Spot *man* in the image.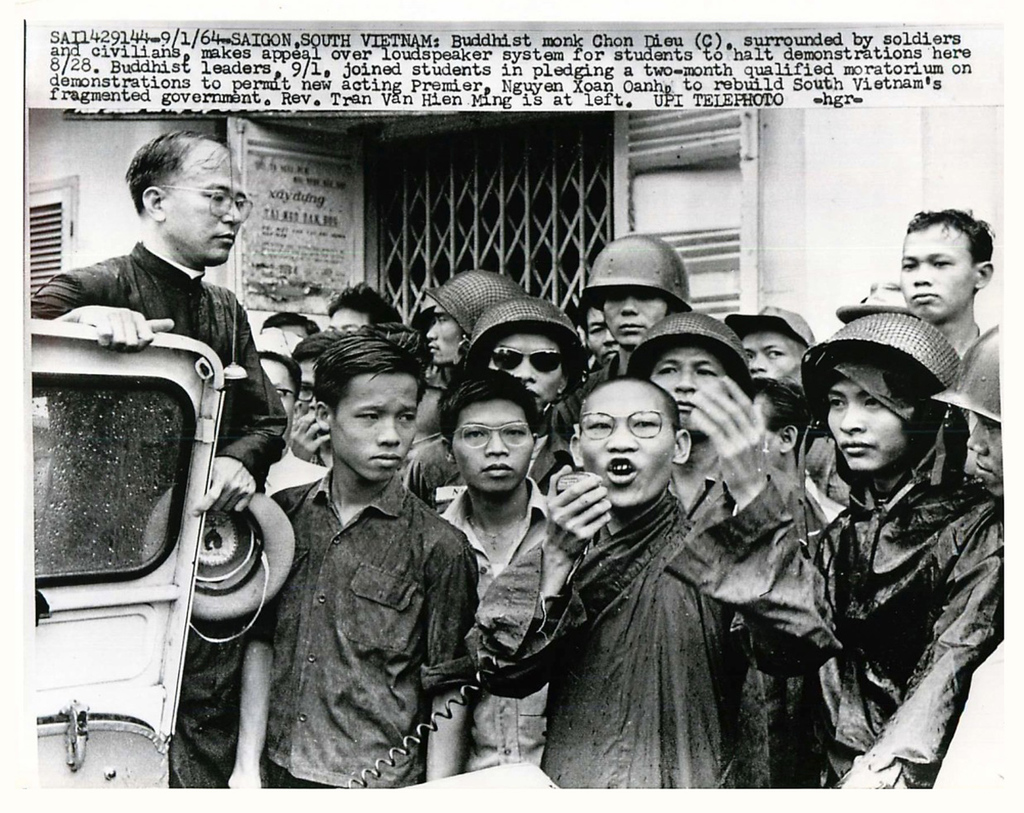
*man* found at [531,230,696,481].
